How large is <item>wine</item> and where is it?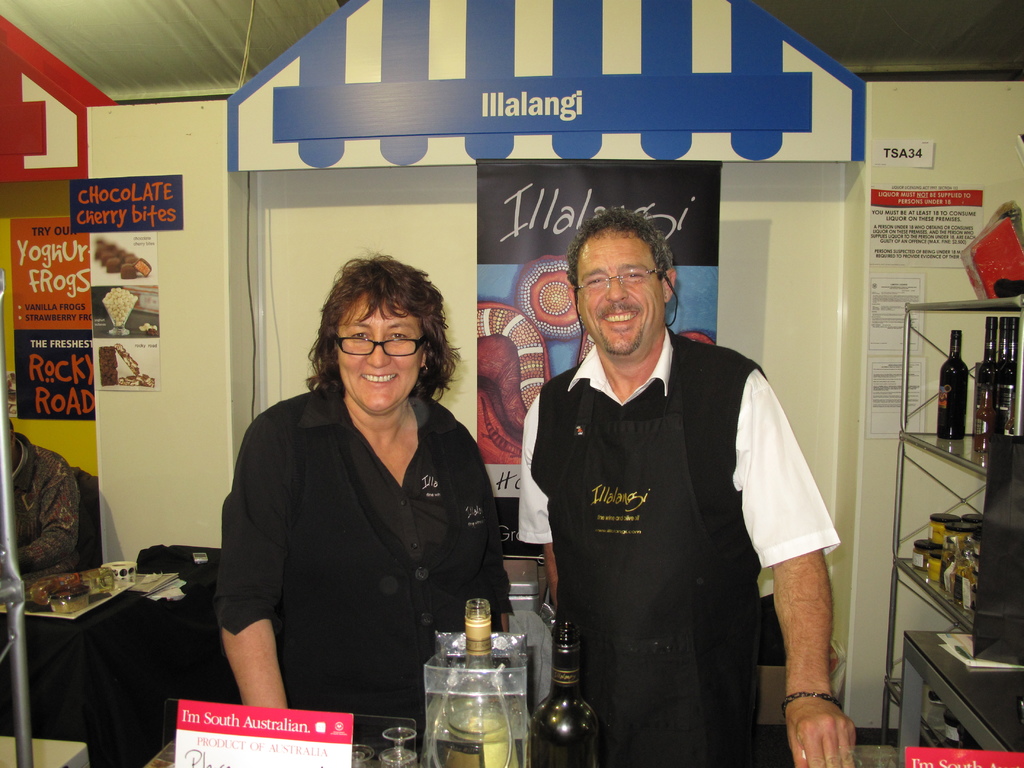
Bounding box: 530:627:591:767.
